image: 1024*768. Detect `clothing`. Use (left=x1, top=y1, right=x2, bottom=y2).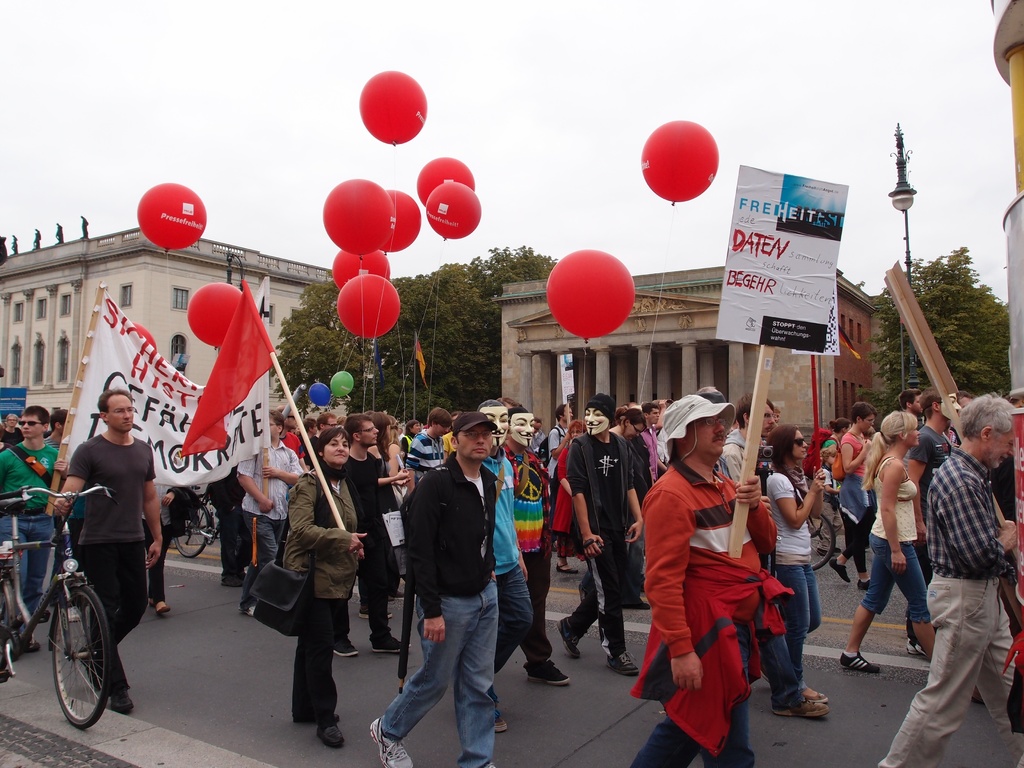
(left=632, top=419, right=807, bottom=751).
